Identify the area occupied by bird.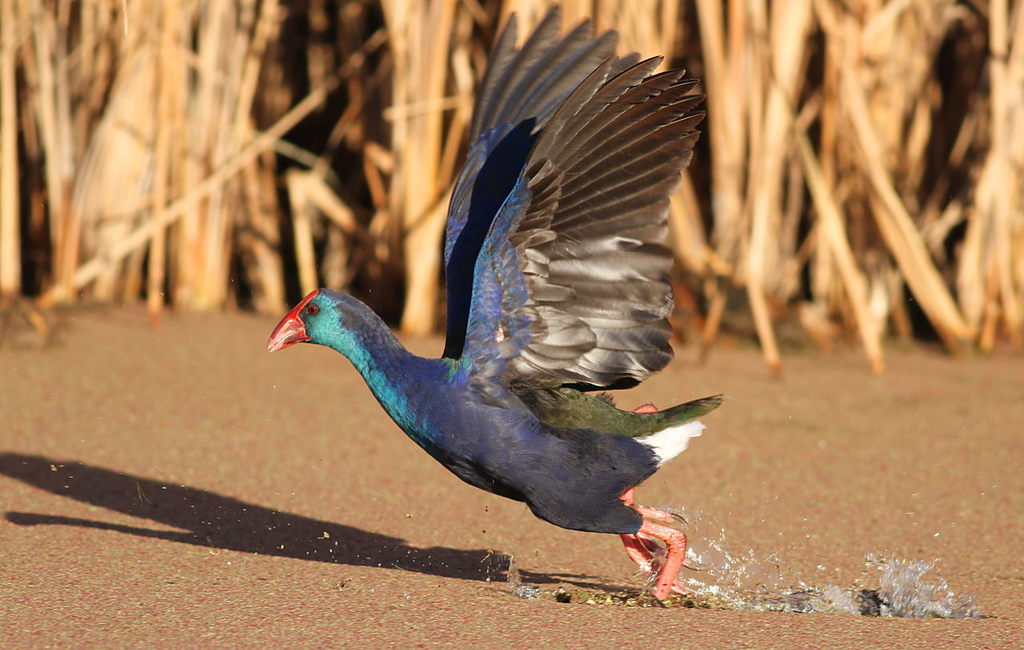
Area: [left=211, top=14, right=712, bottom=540].
